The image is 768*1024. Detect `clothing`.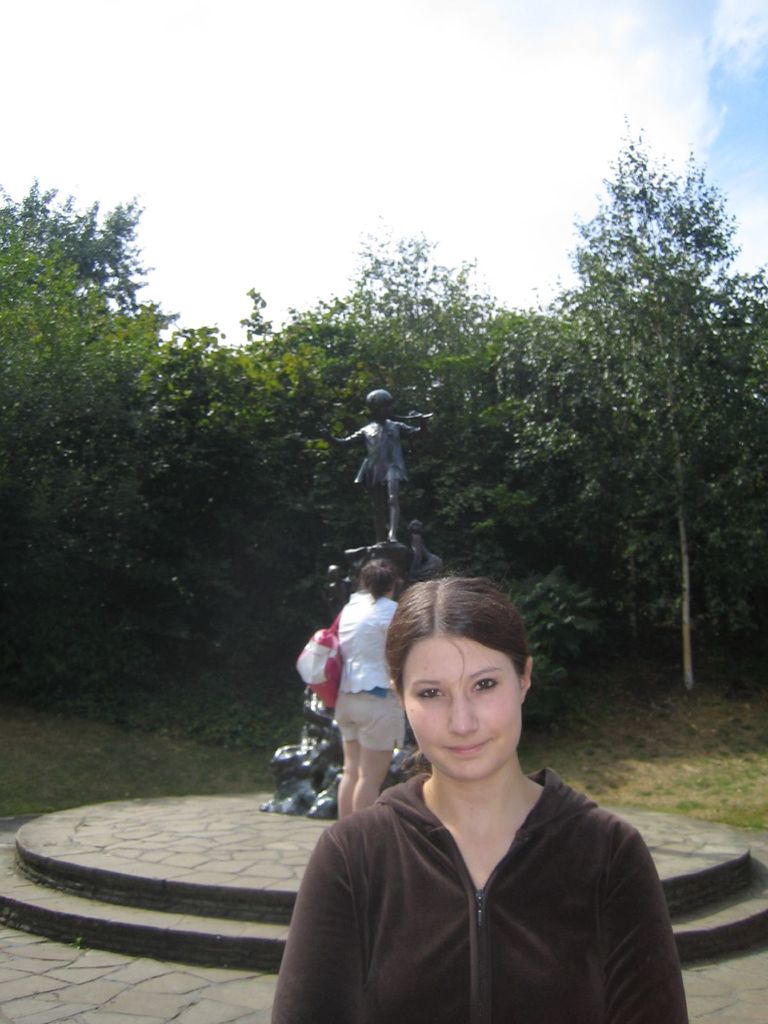
Detection: (x1=333, y1=596, x2=412, y2=748).
